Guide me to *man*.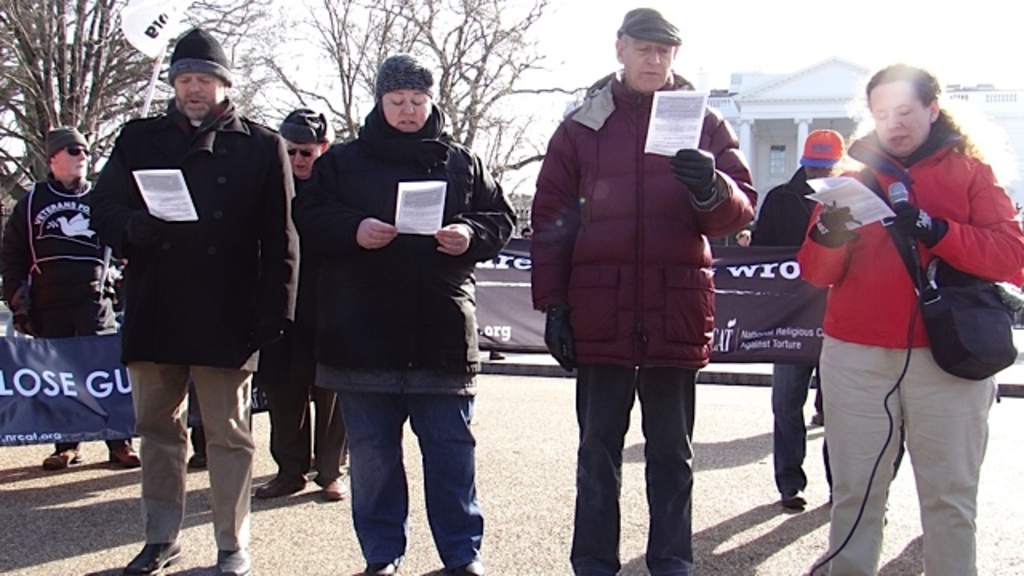
Guidance: region(523, 0, 754, 574).
